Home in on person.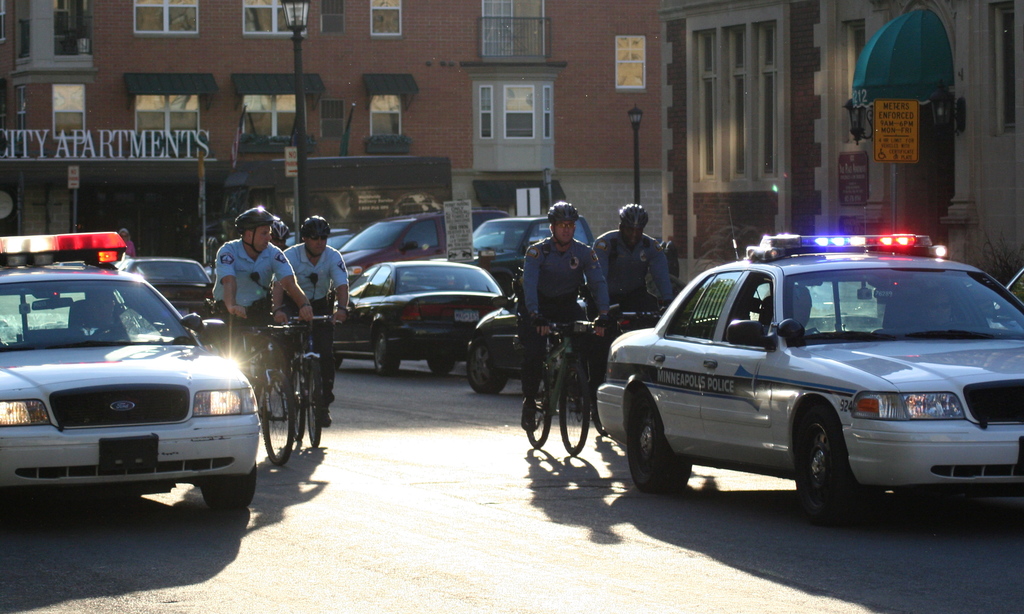
Homed in at crop(264, 209, 351, 440).
